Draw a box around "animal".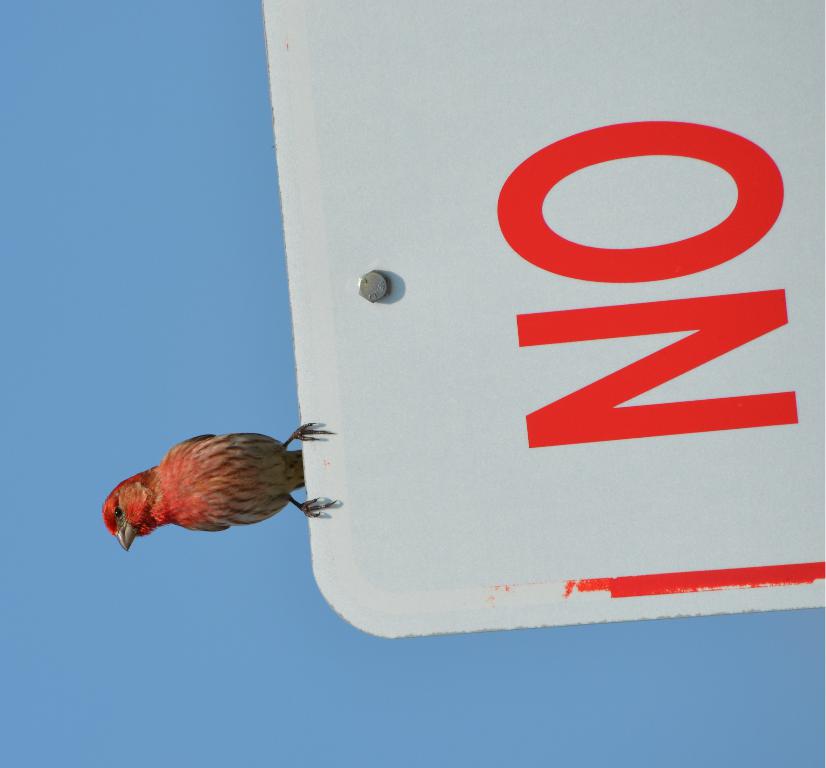
box(101, 418, 337, 552).
